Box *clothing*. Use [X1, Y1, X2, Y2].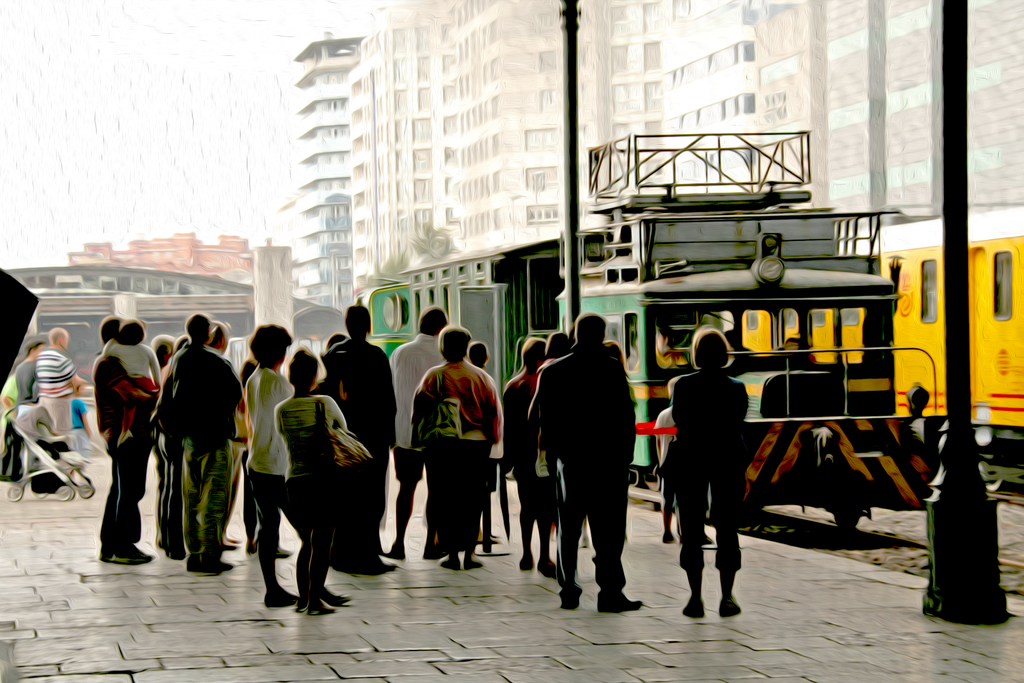
[241, 366, 316, 594].
